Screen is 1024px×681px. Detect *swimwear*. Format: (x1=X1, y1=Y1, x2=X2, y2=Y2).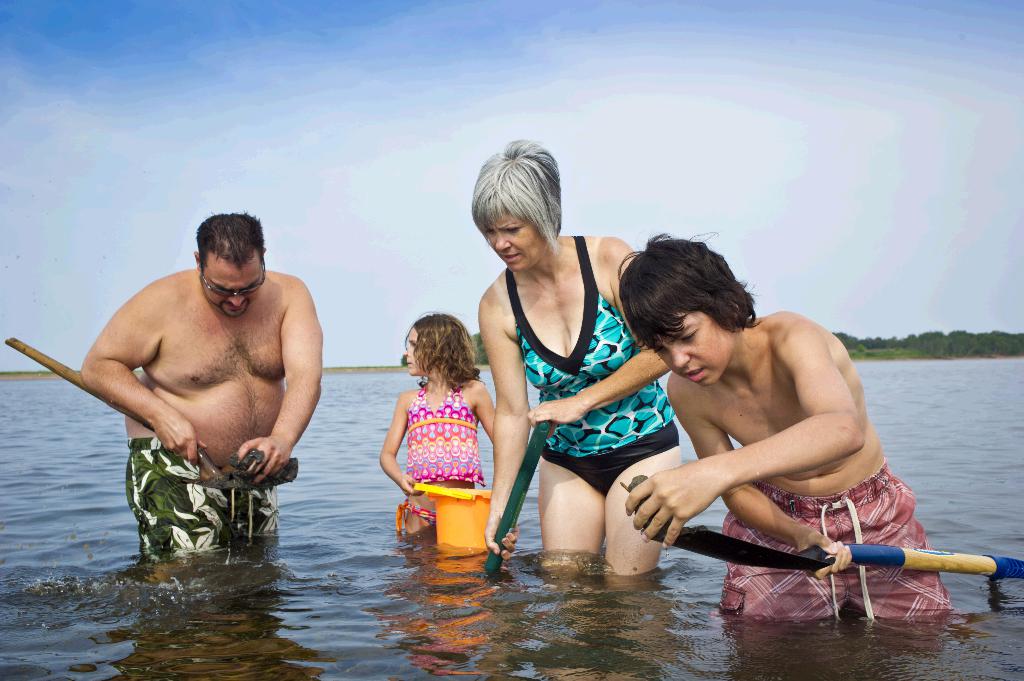
(x1=543, y1=232, x2=682, y2=488).
